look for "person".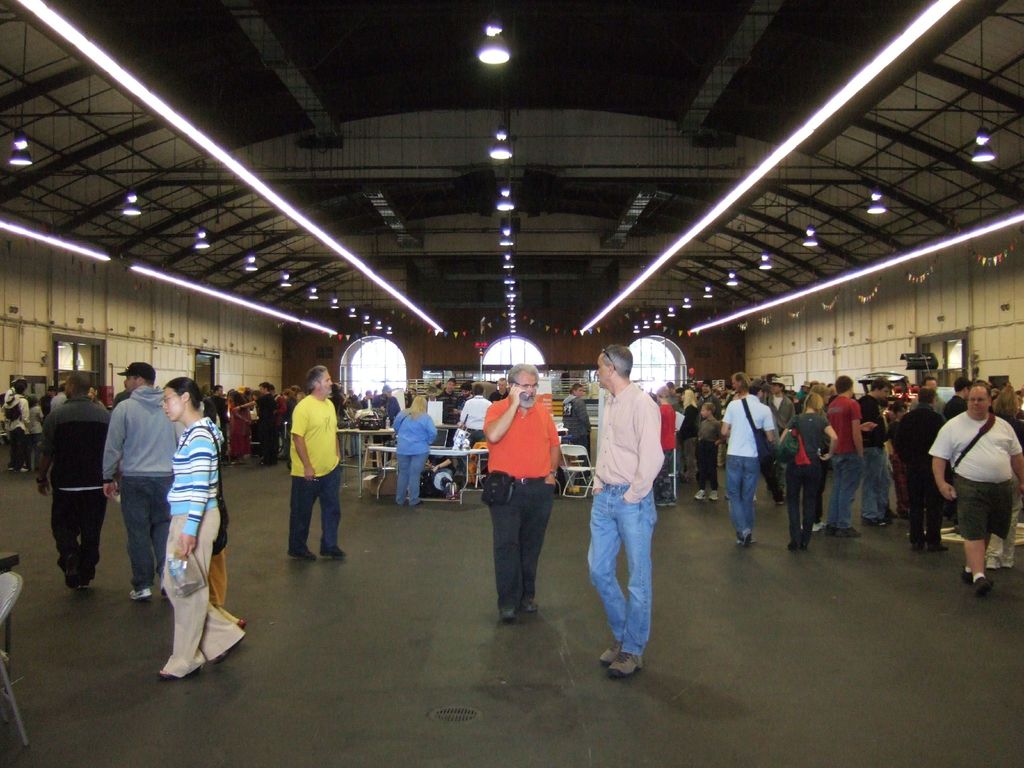
Found: {"x1": 716, "y1": 393, "x2": 733, "y2": 465}.
